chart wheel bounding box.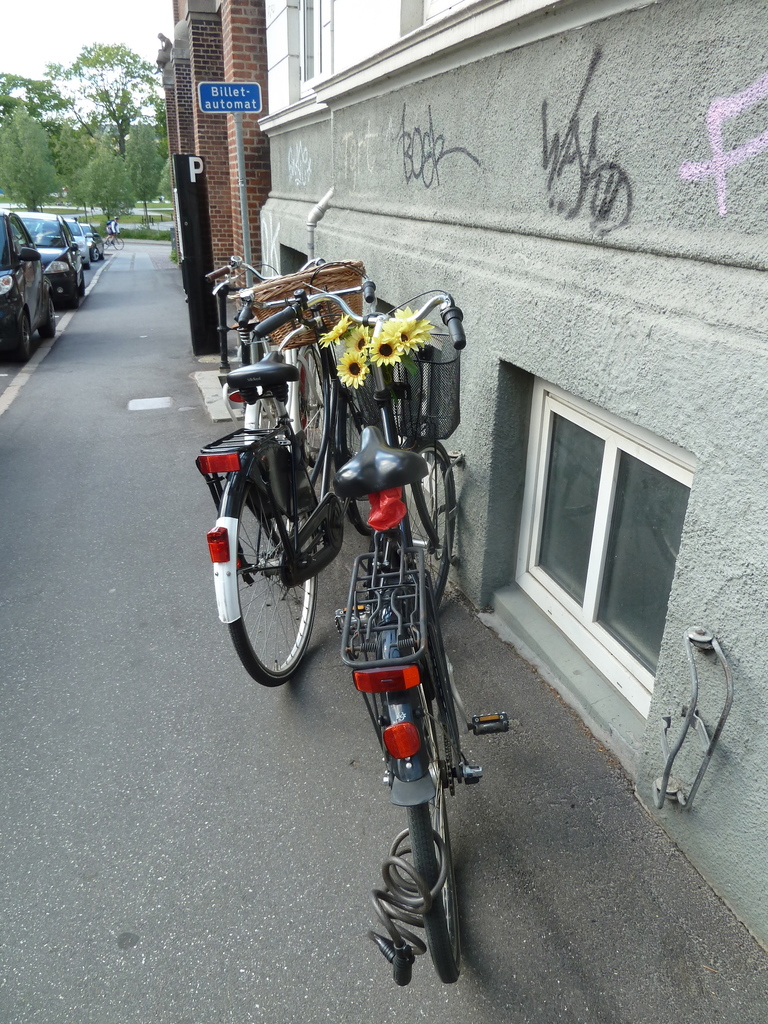
Charted: pyautogui.locateOnScreen(83, 280, 91, 296).
